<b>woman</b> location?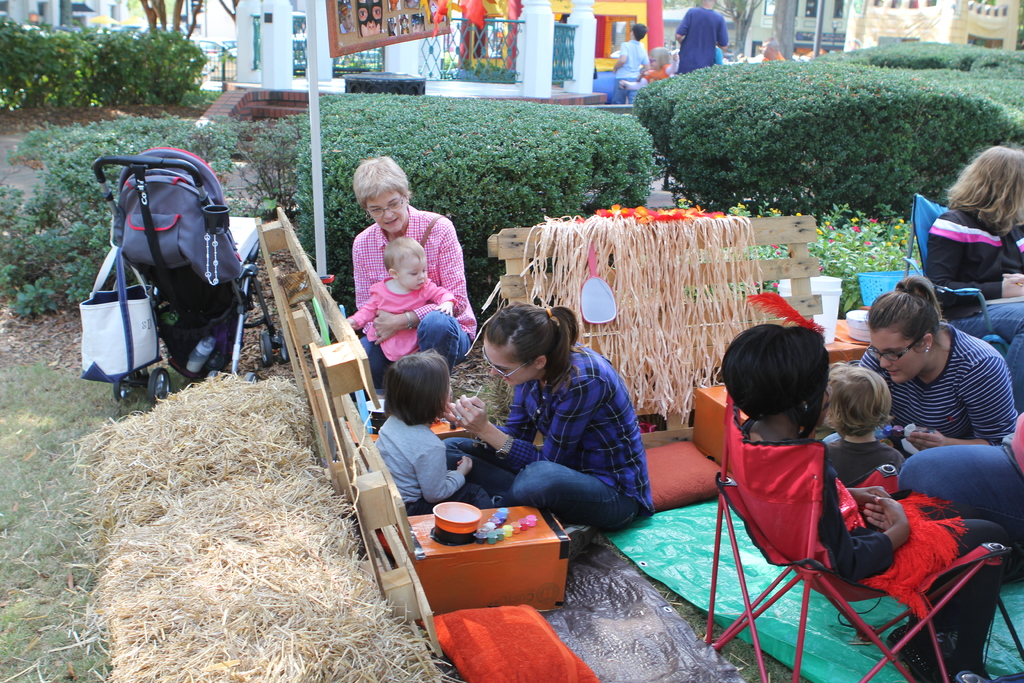
box(924, 140, 1023, 406)
